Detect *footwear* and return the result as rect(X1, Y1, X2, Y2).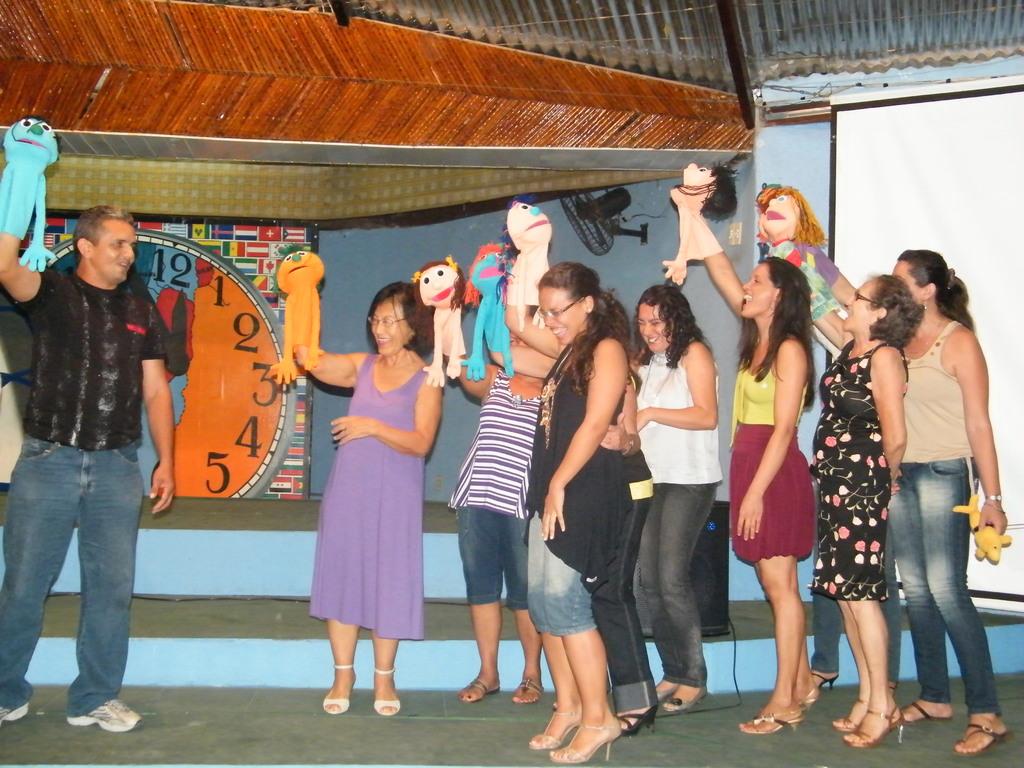
rect(655, 683, 673, 704).
